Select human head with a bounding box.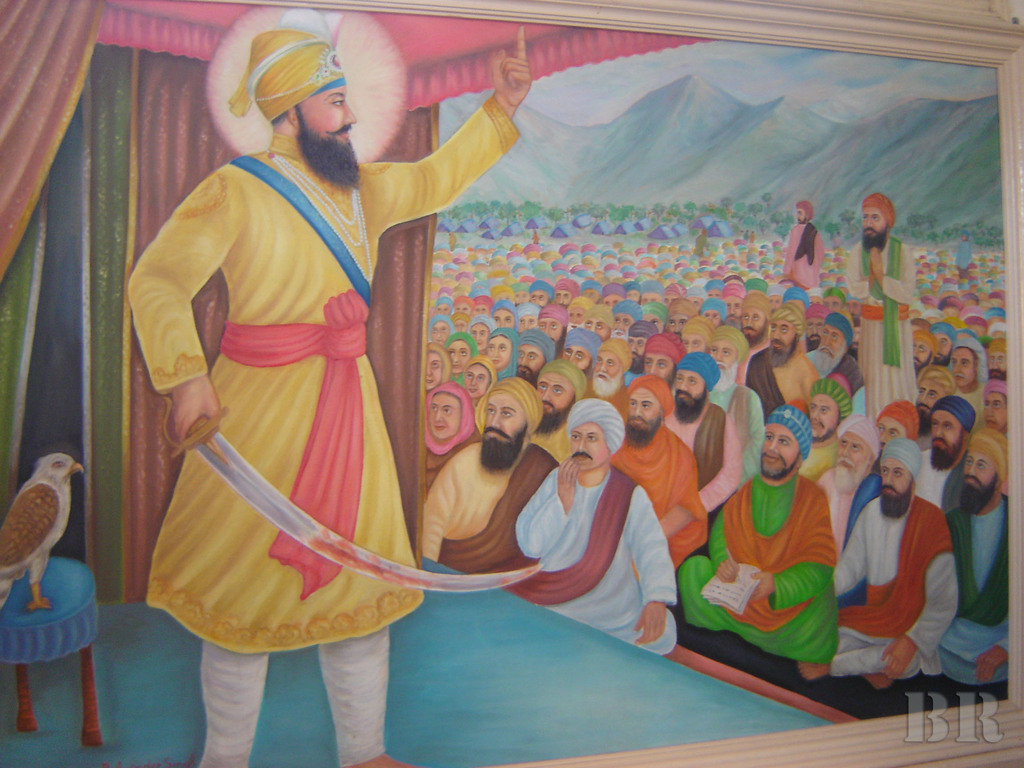
707,323,753,373.
